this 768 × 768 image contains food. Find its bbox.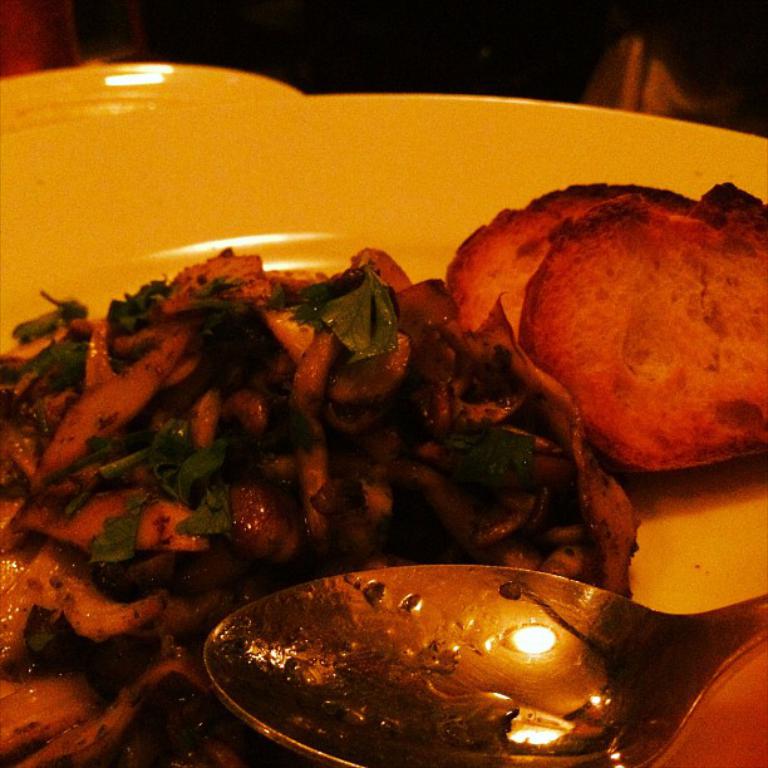
{"left": 0, "top": 176, "right": 767, "bottom": 765}.
